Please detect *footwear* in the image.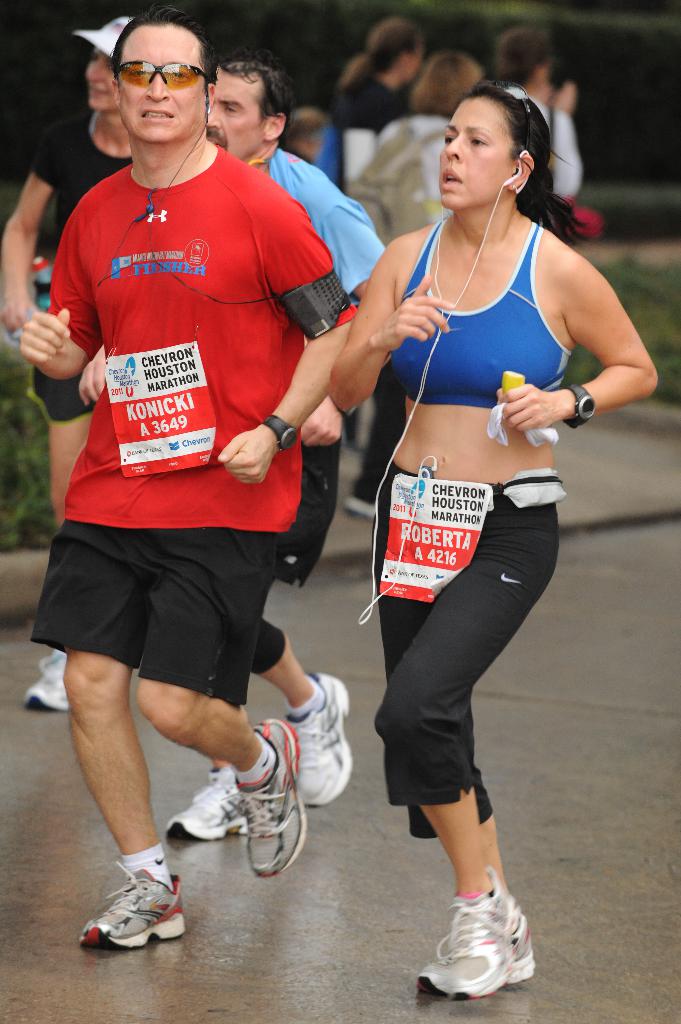
pyautogui.locateOnScreen(79, 869, 186, 959).
